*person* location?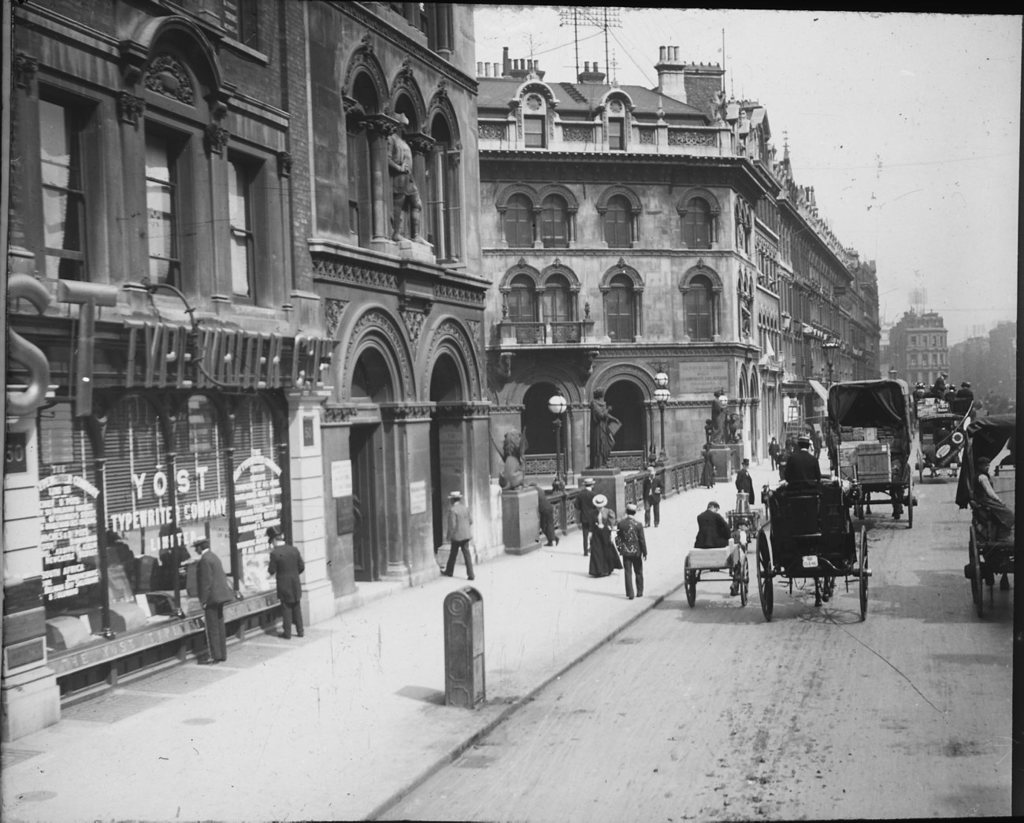
select_region(387, 113, 435, 247)
